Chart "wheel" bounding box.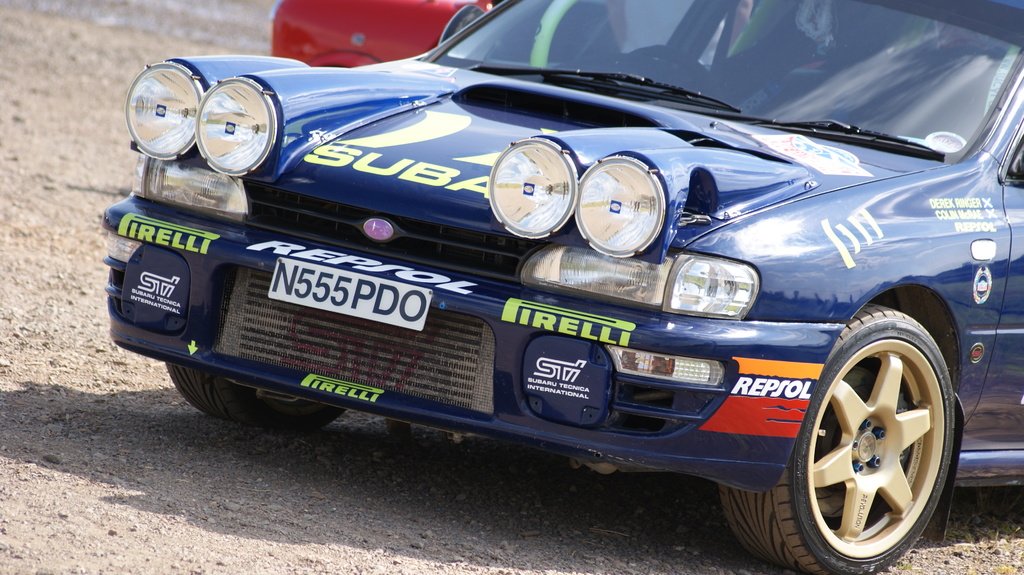
Charted: pyautogui.locateOnScreen(742, 313, 970, 558).
